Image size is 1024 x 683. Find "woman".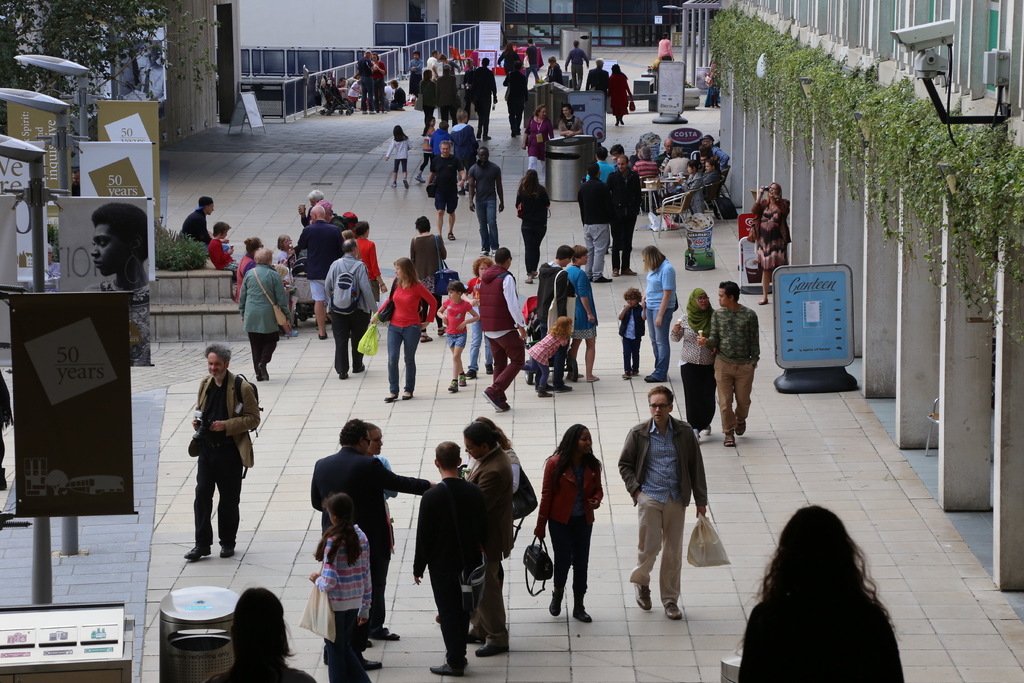
{"left": 234, "top": 248, "right": 292, "bottom": 386}.
